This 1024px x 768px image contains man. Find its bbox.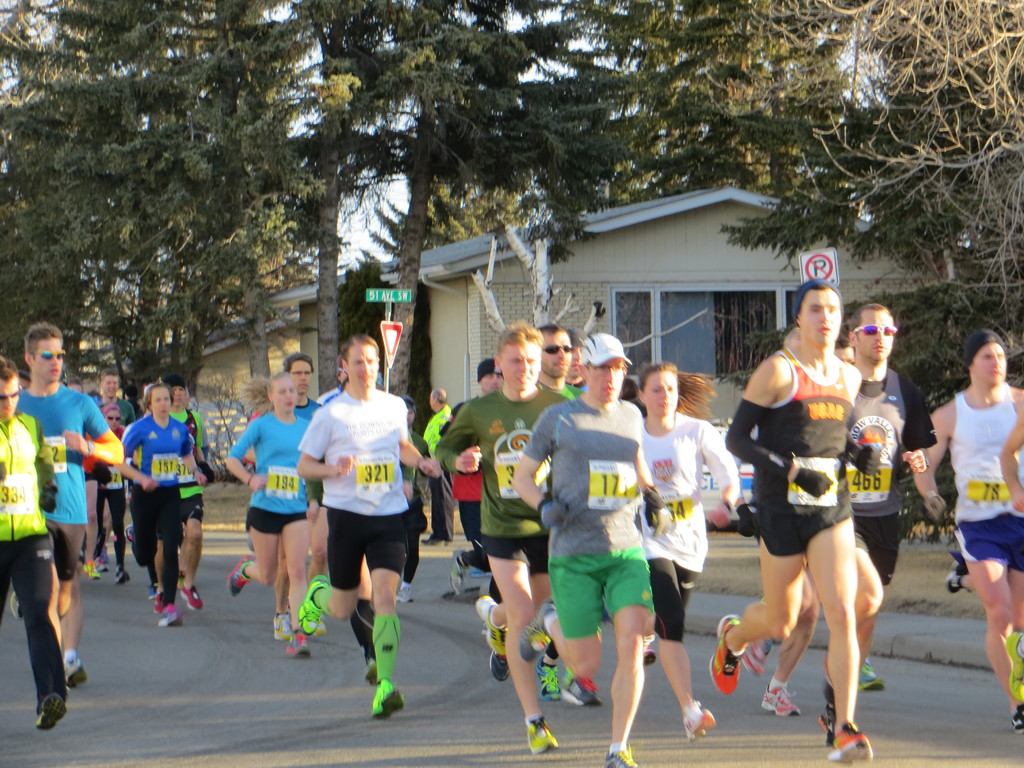
bbox(0, 352, 66, 737).
